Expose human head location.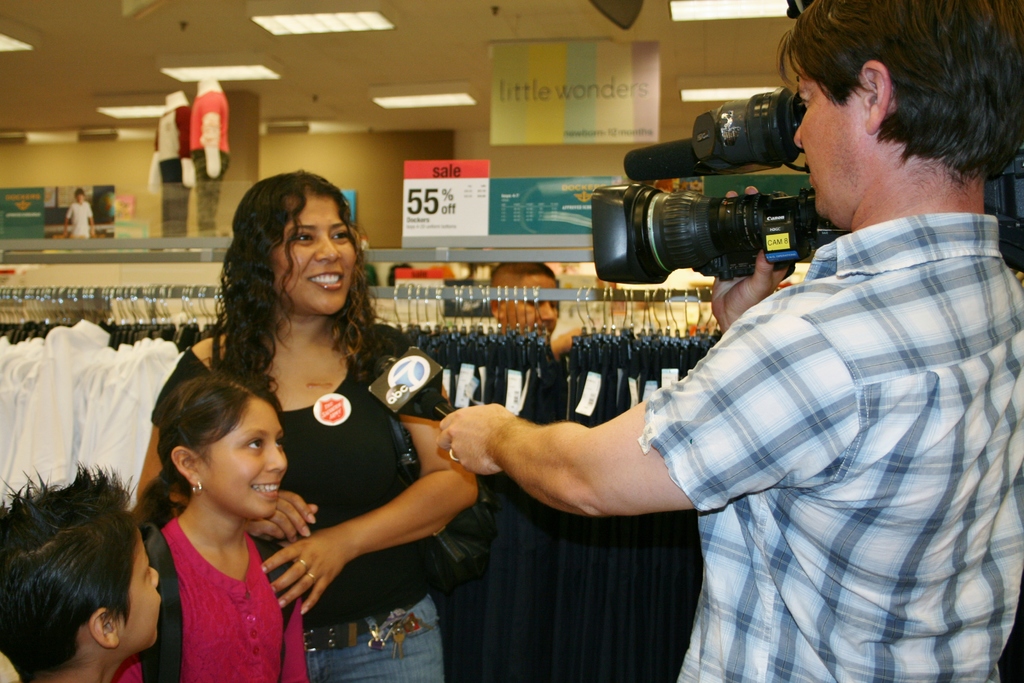
Exposed at bbox(488, 263, 562, 336).
